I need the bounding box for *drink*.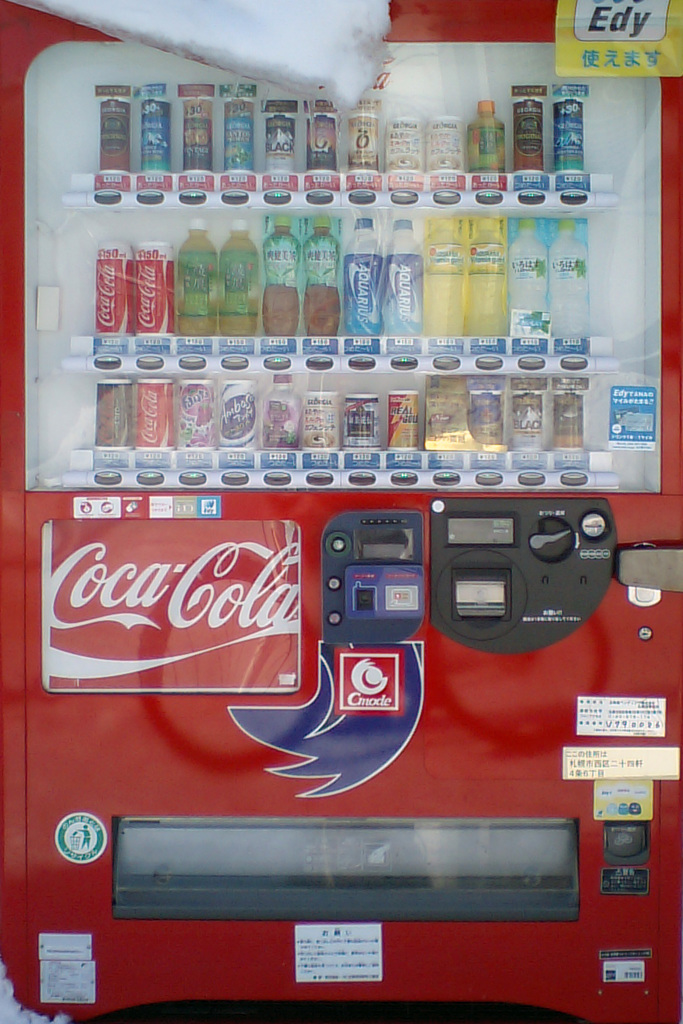
Here it is: {"x1": 309, "y1": 220, "x2": 344, "y2": 339}.
